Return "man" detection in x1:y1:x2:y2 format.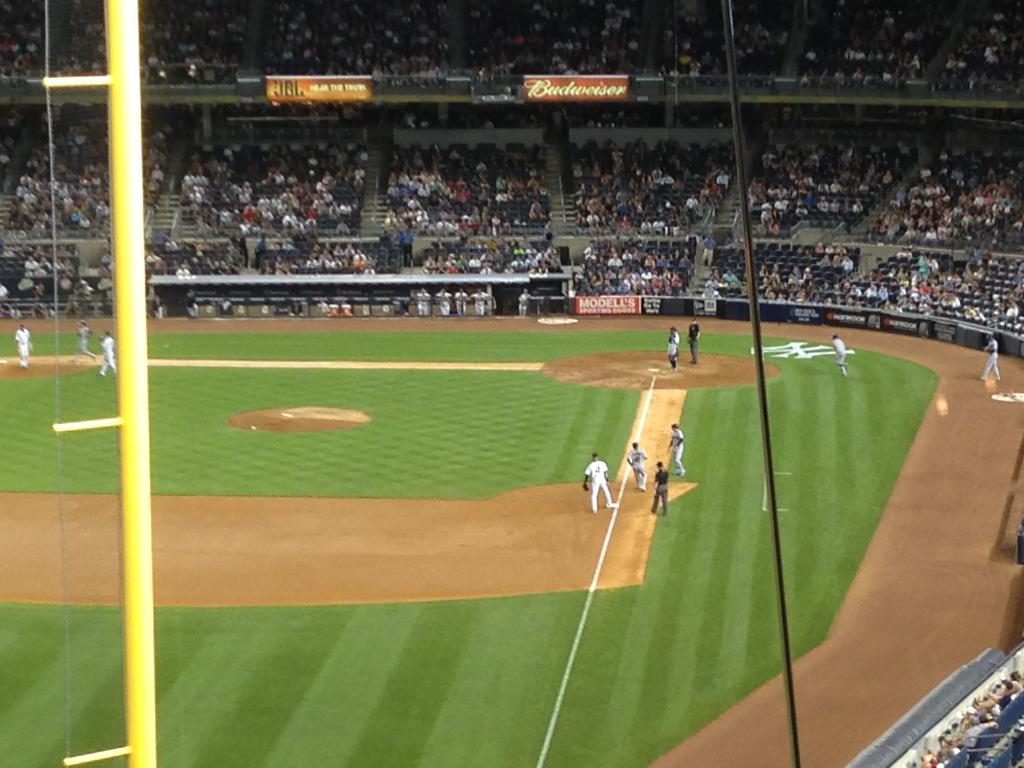
585:451:622:513.
